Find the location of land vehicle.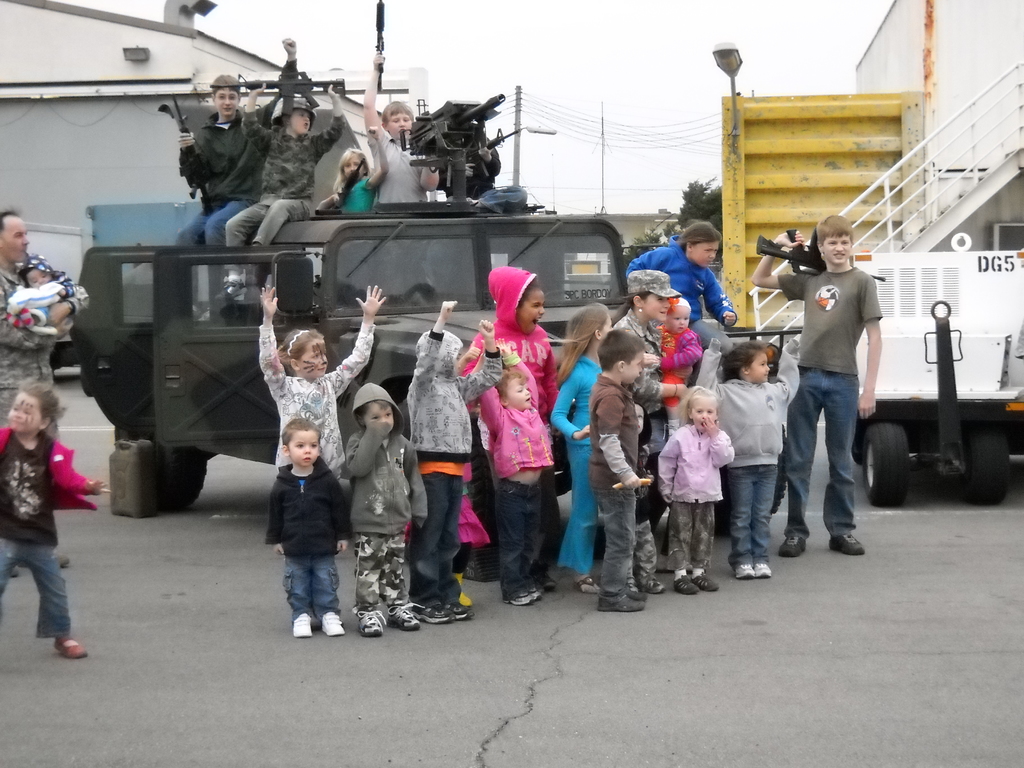
Location: 840/246/1023/513.
